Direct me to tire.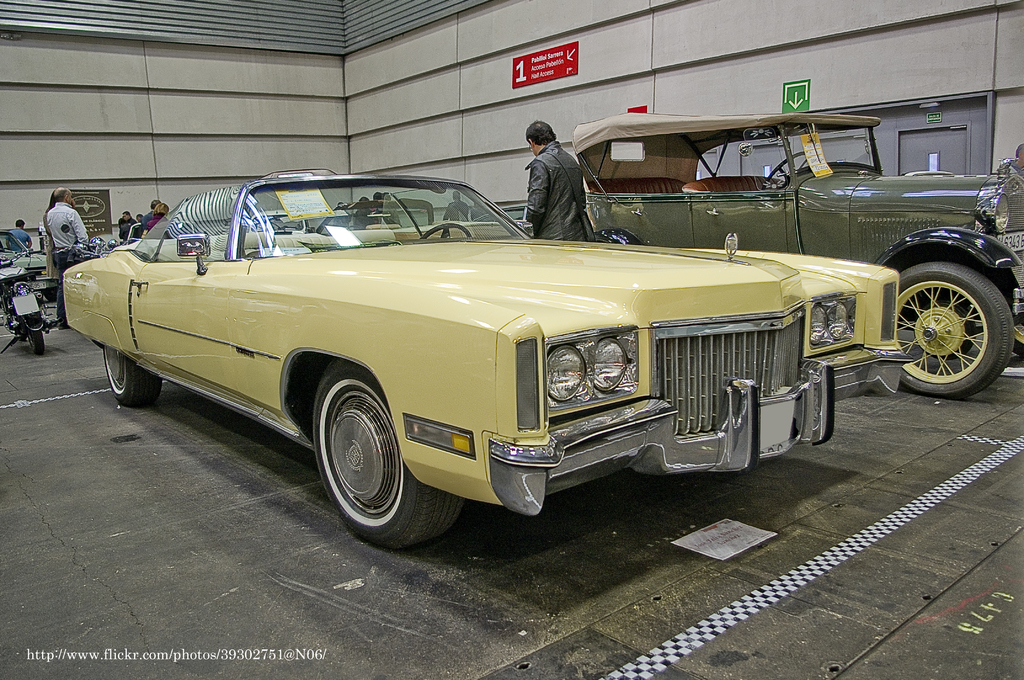
Direction: bbox=(24, 301, 49, 359).
